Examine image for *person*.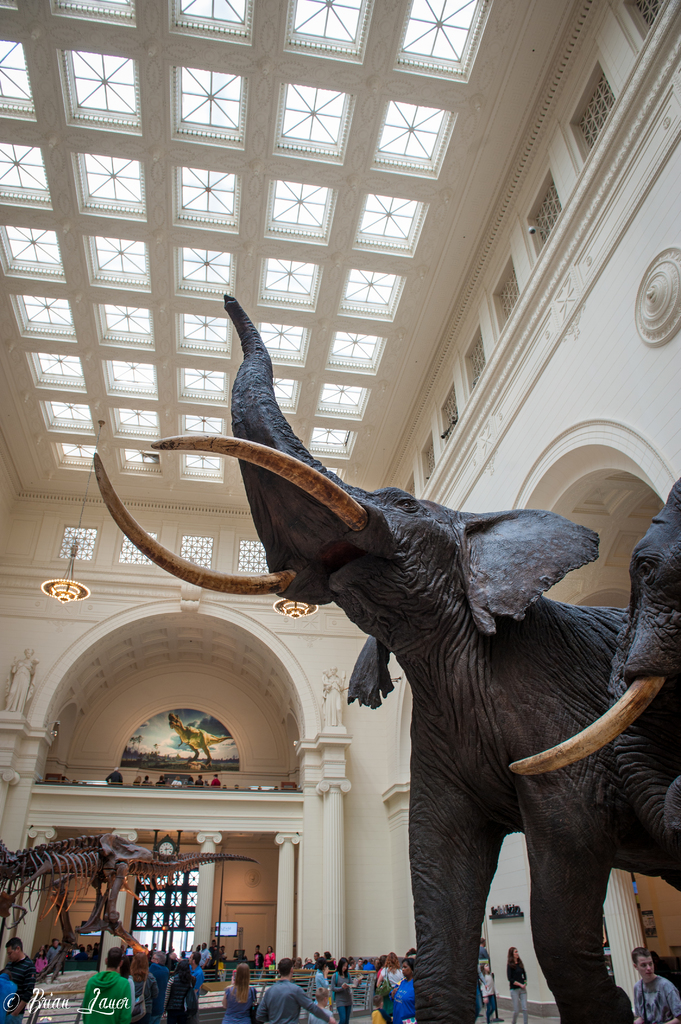
Examination result: x1=221, y1=960, x2=260, y2=1023.
